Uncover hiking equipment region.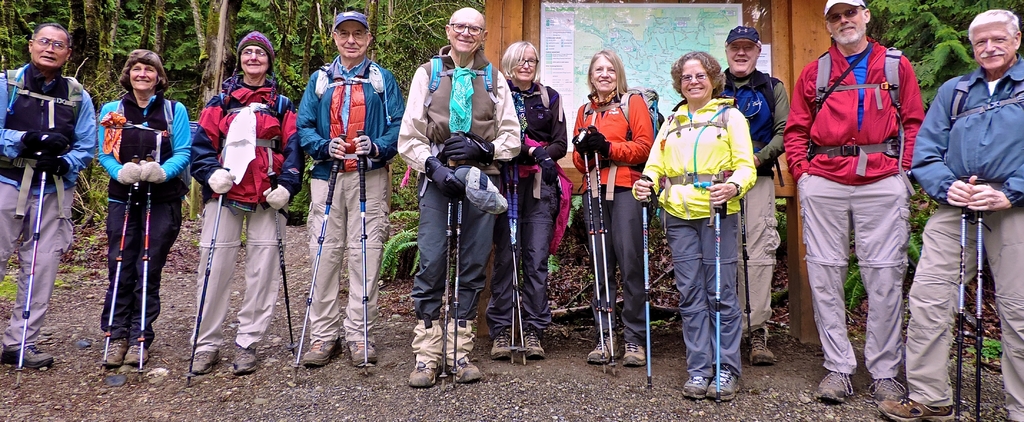
Uncovered: (x1=753, y1=342, x2=780, y2=362).
